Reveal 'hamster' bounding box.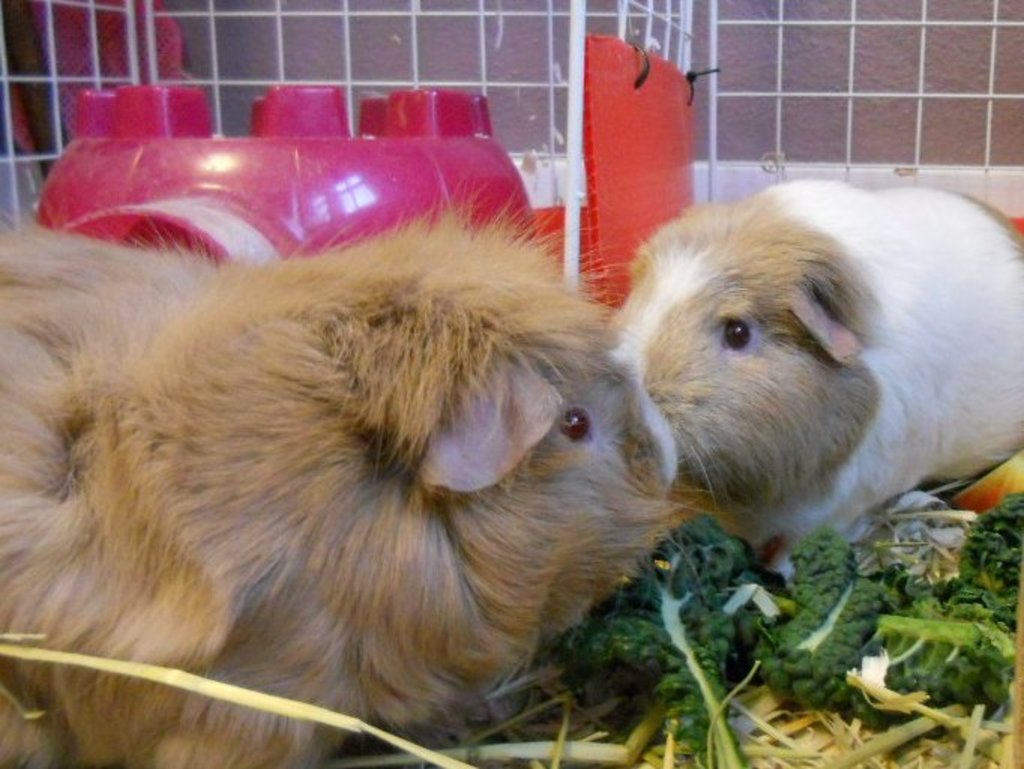
Revealed: <bbox>599, 176, 1022, 587</bbox>.
